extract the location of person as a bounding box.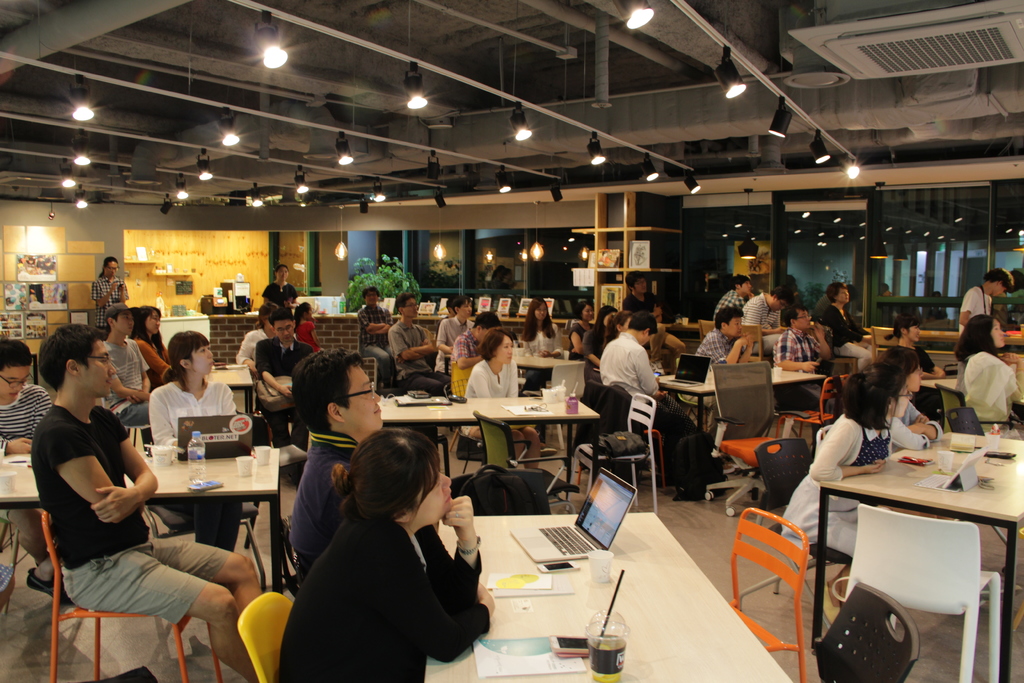
Rect(755, 370, 891, 609).
